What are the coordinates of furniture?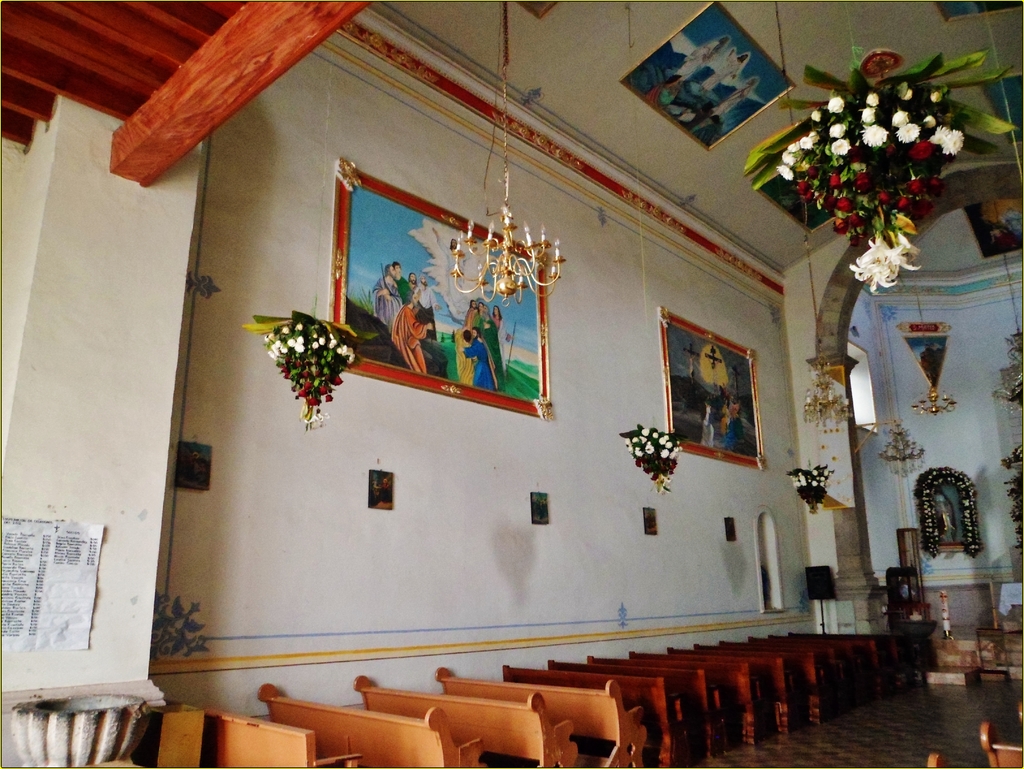
977:720:1023:768.
